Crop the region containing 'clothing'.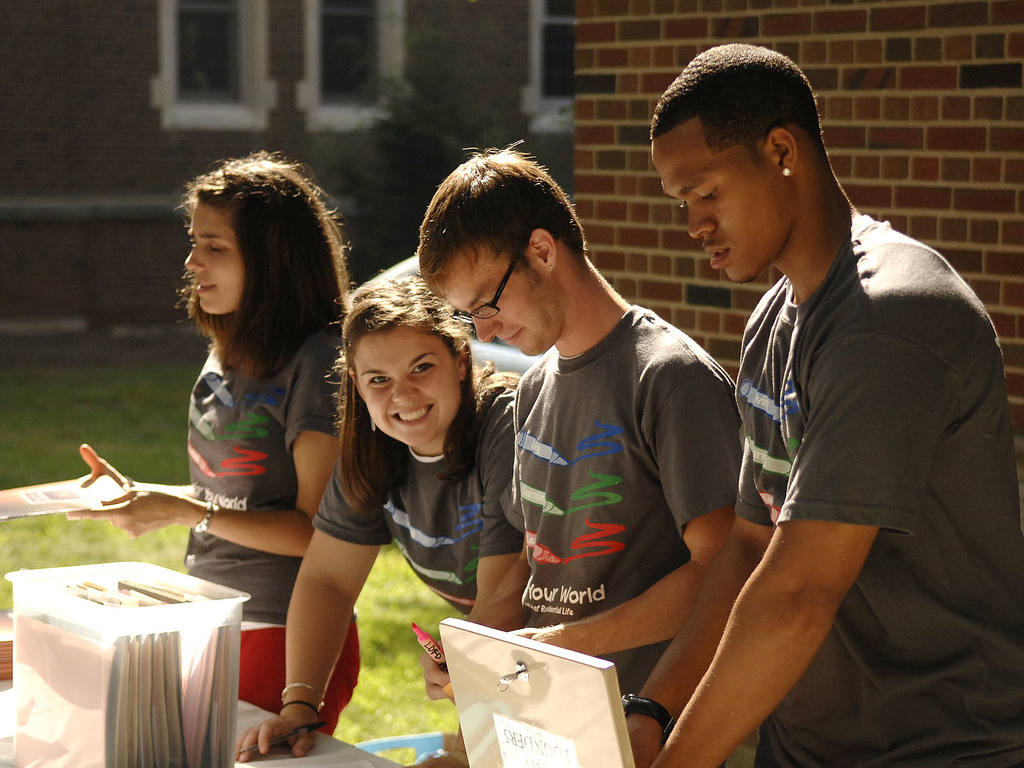
Crop region: (310,372,525,617).
